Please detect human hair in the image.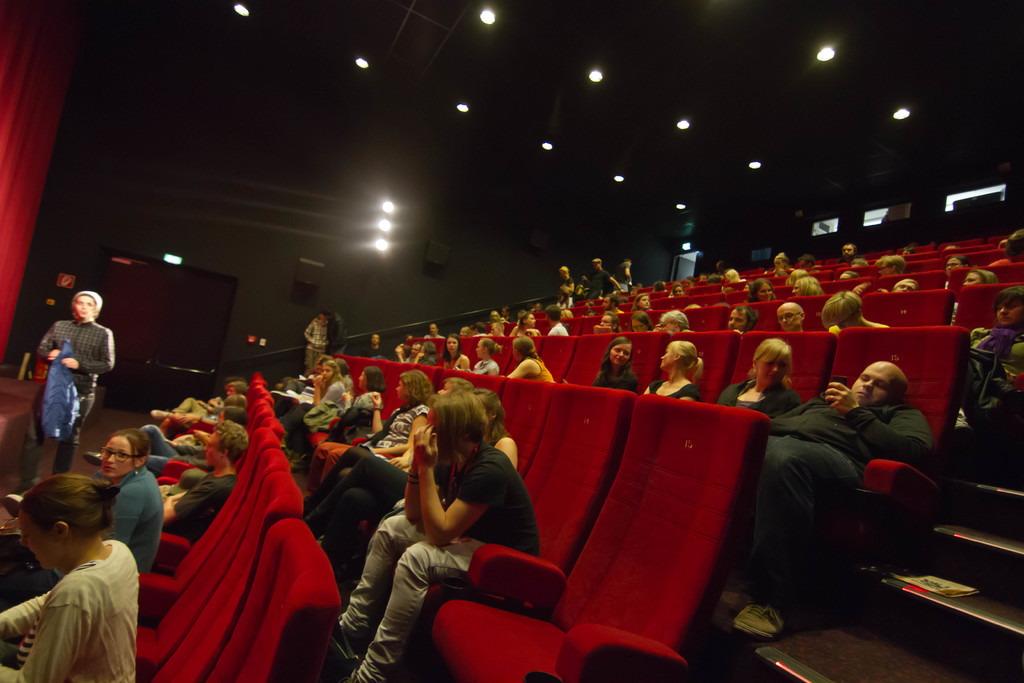
(1004,226,1023,257).
